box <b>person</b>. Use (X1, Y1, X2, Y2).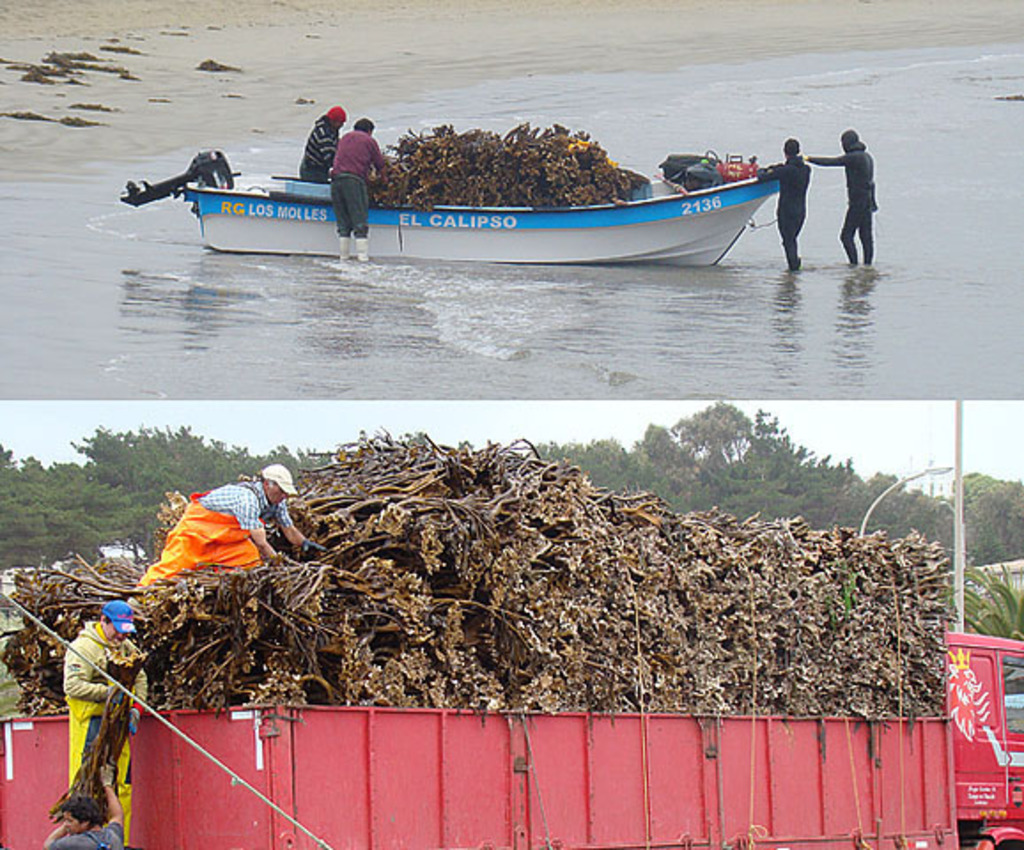
(298, 104, 351, 186).
